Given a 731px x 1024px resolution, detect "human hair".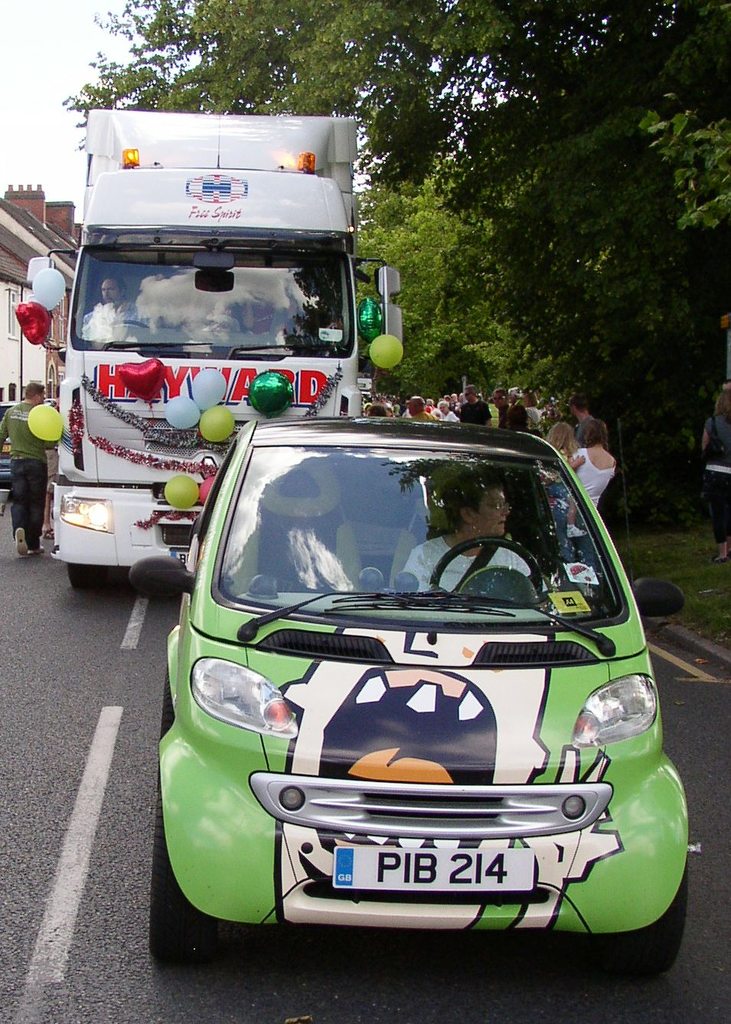
711:387:730:425.
